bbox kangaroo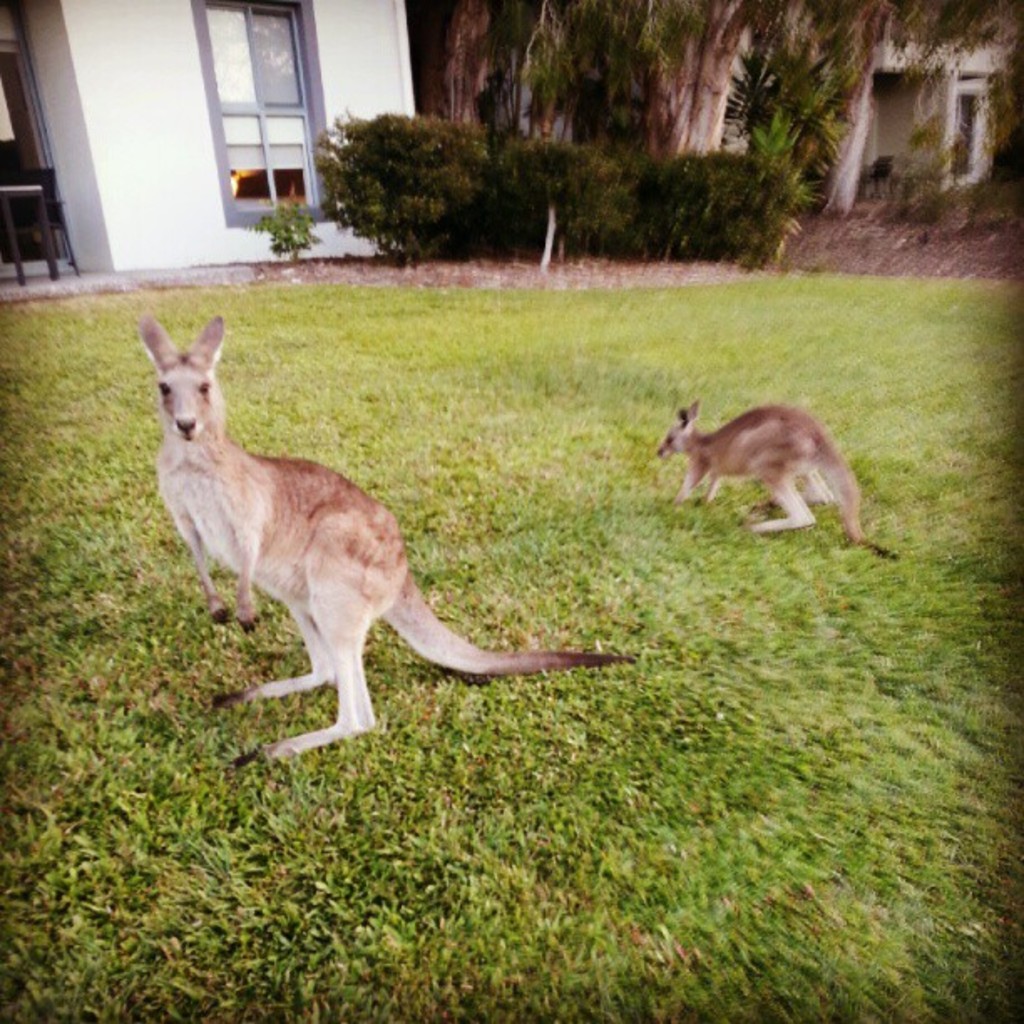
locate(654, 402, 902, 561)
